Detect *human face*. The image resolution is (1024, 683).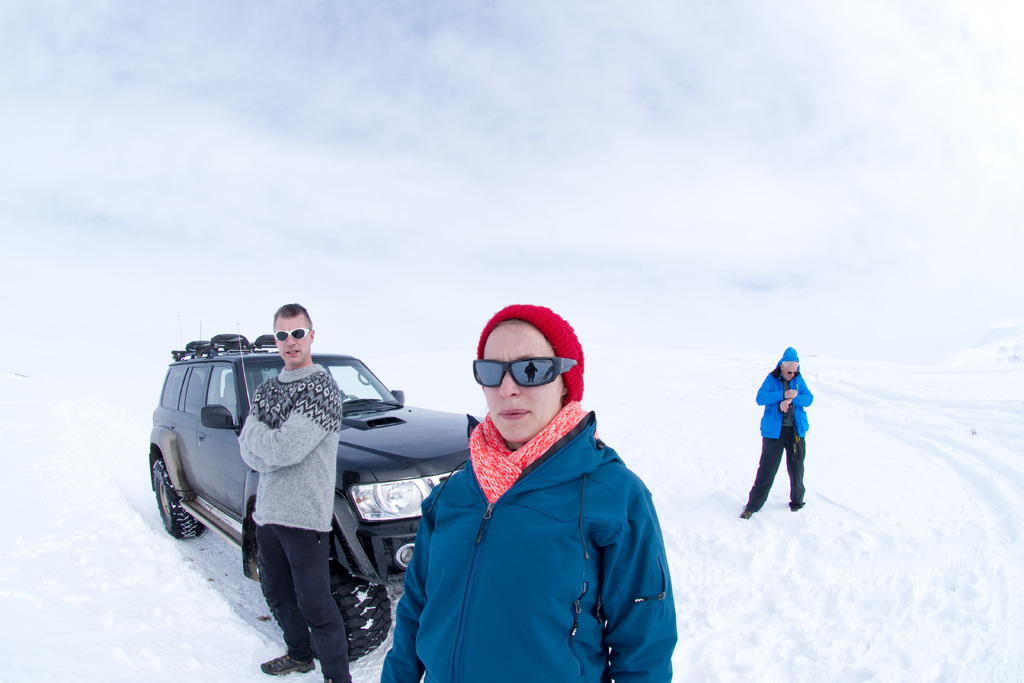
left=782, top=369, right=797, bottom=378.
